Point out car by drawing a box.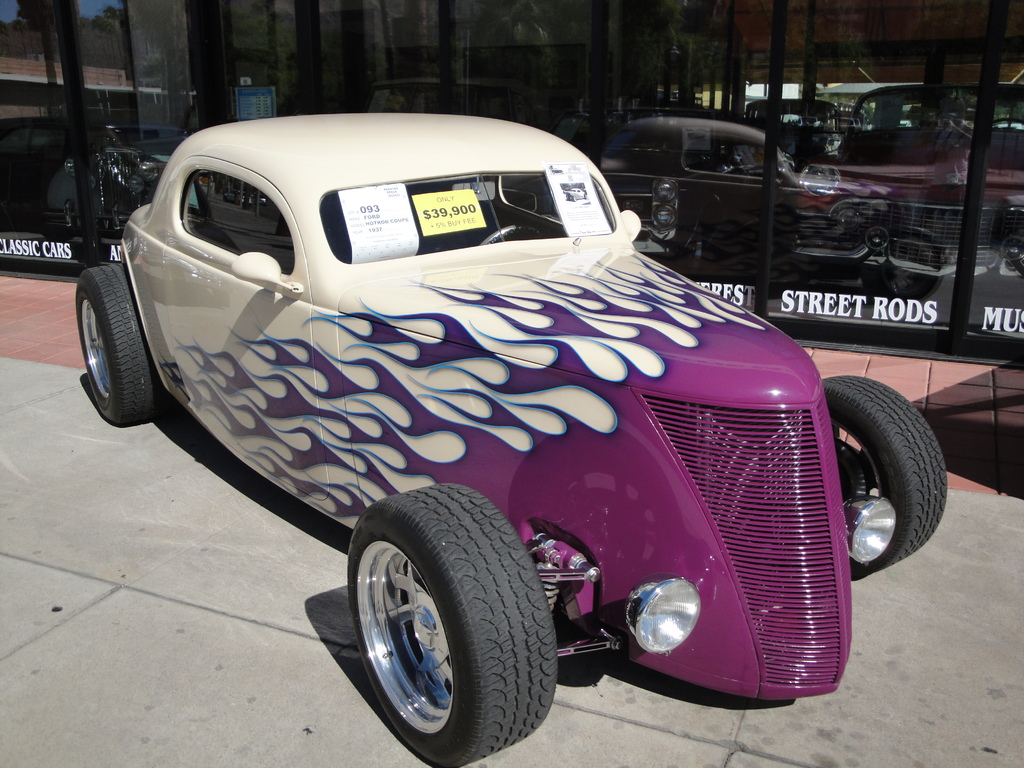
bbox=[595, 110, 886, 264].
